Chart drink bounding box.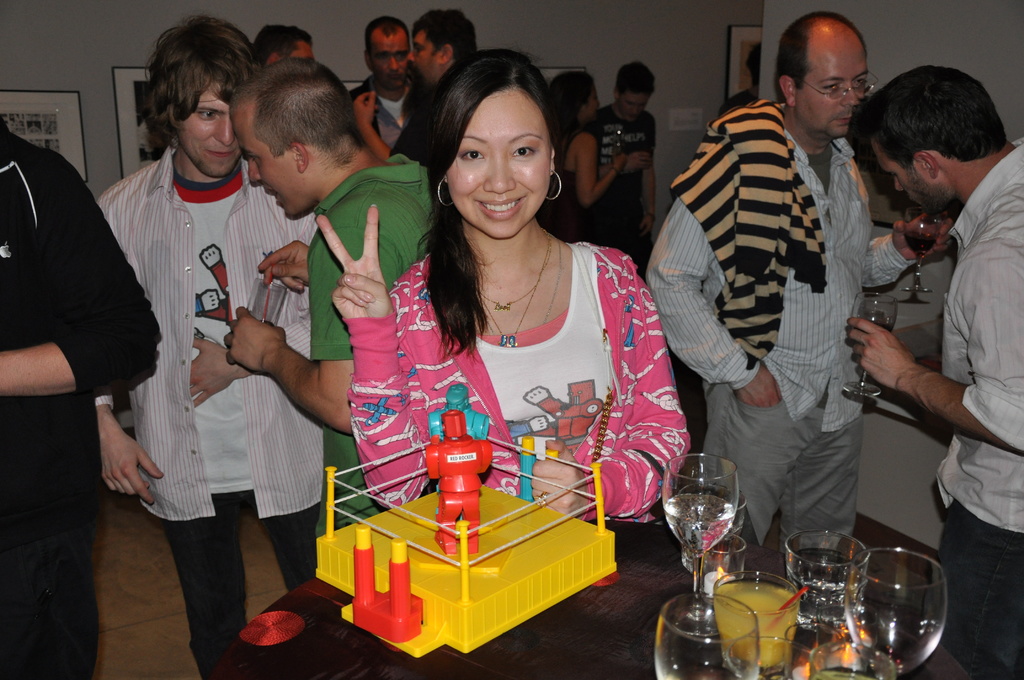
Charted: x1=906, y1=234, x2=929, y2=255.
